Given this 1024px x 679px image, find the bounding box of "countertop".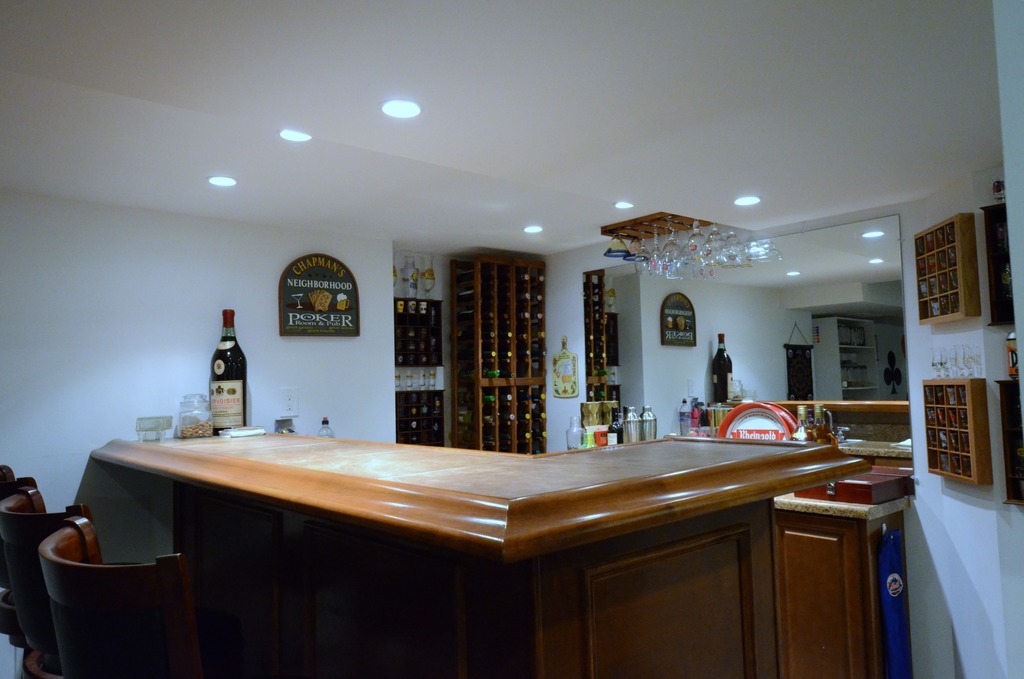
Rect(90, 417, 866, 678).
